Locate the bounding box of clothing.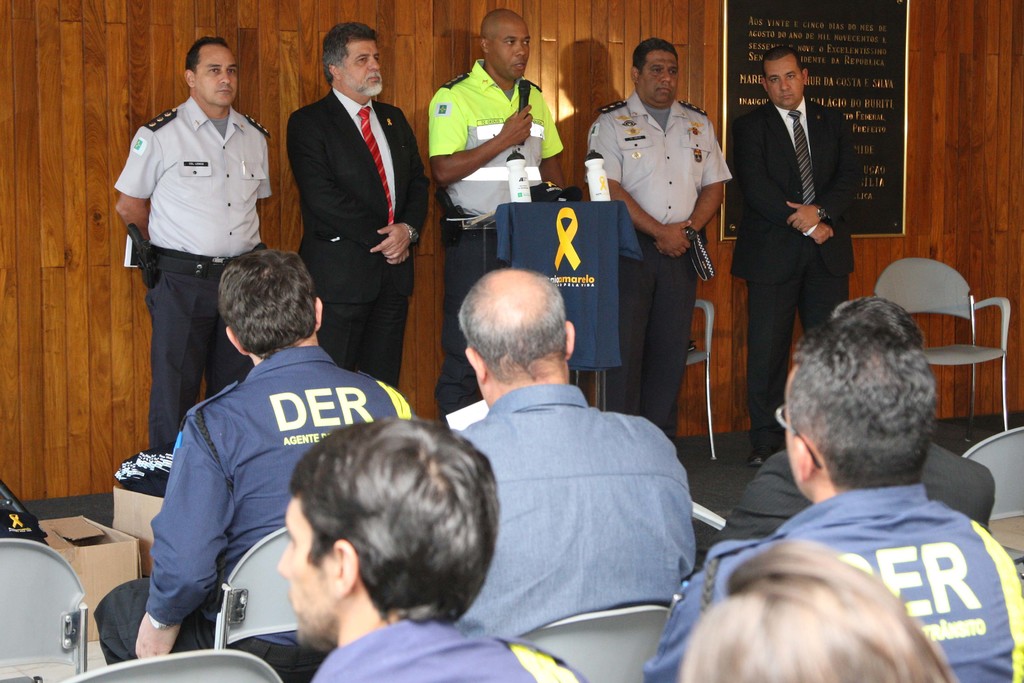
Bounding box: box(717, 491, 1023, 682).
